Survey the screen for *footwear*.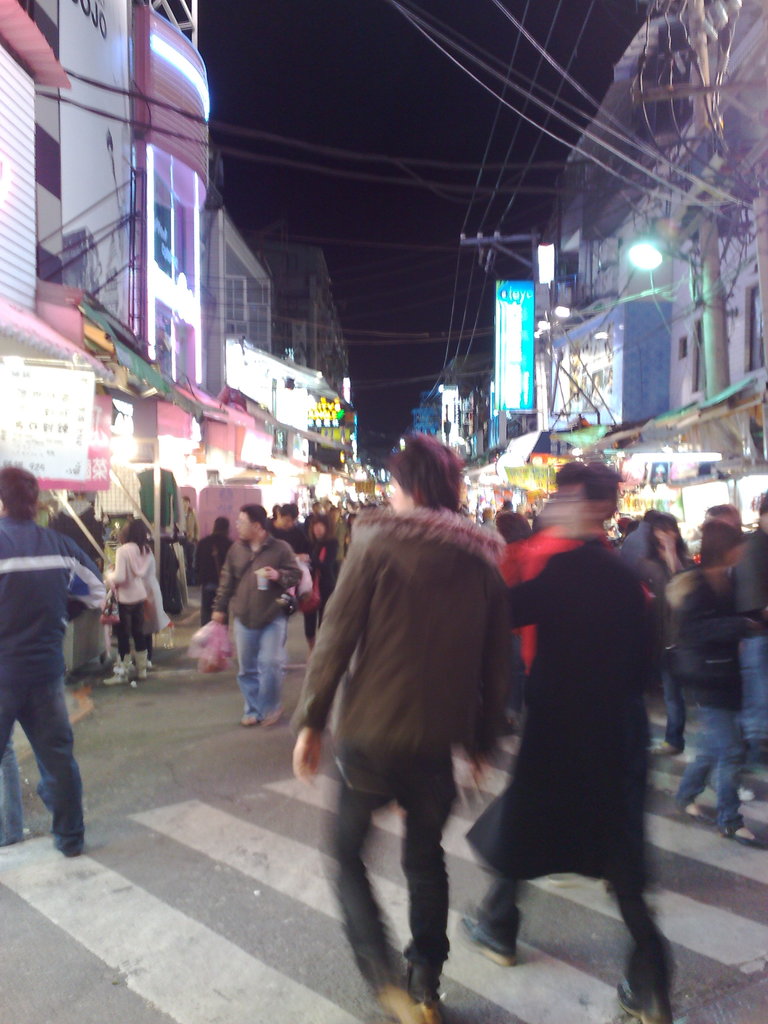
Survey found: select_region(458, 917, 520, 966).
